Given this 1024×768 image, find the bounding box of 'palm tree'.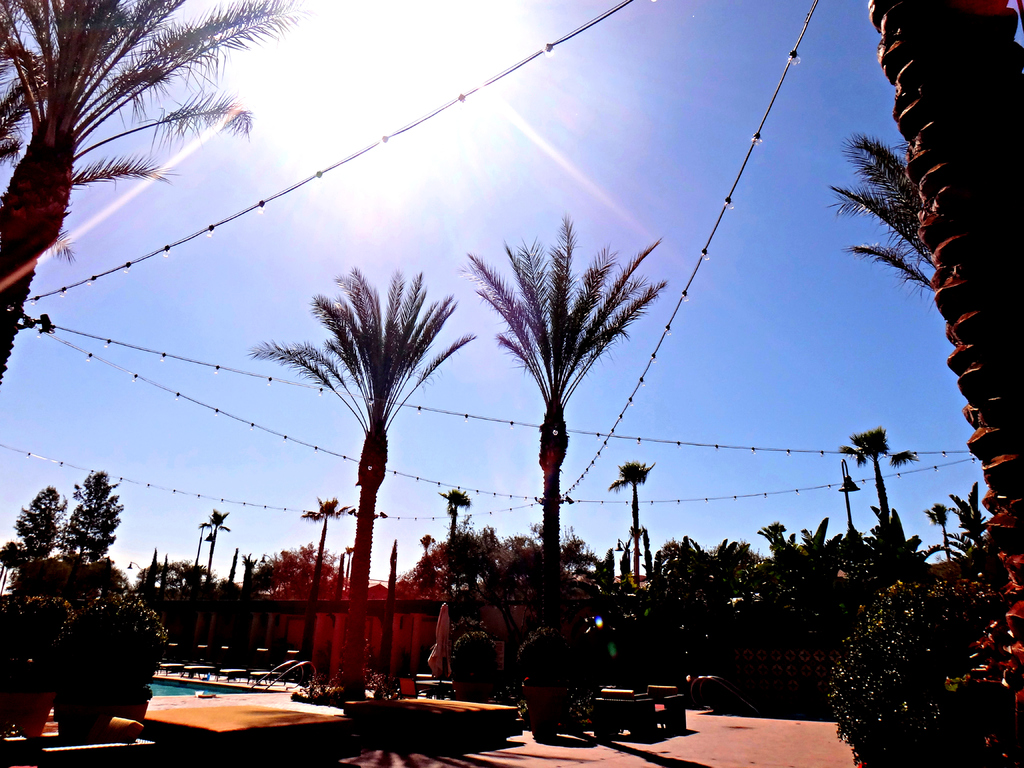
(x1=470, y1=217, x2=659, y2=672).
